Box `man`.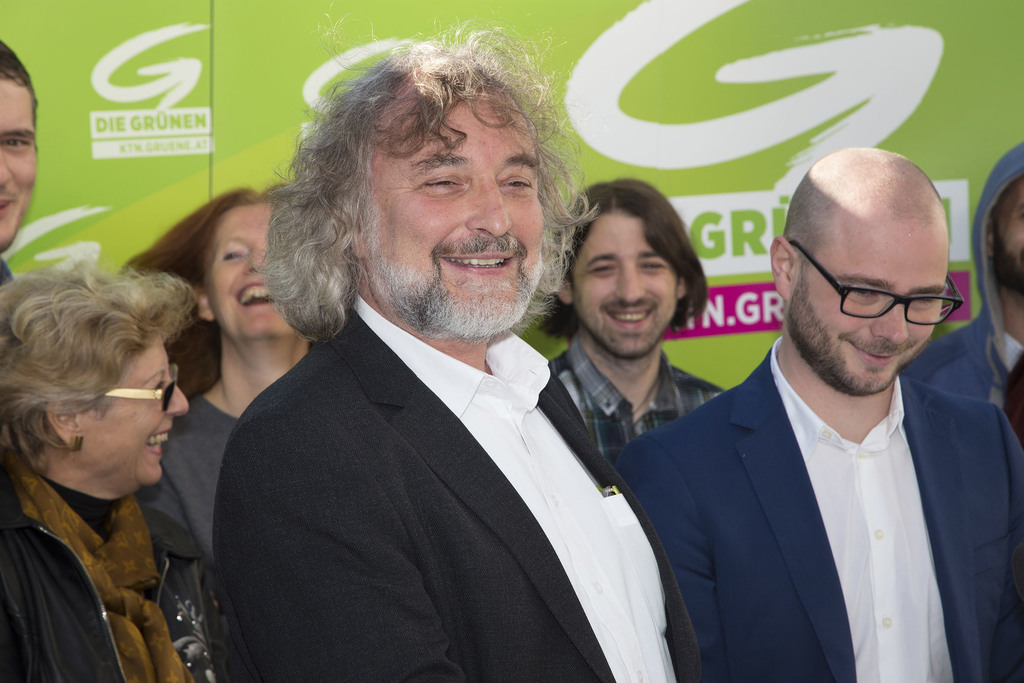
box=[206, 37, 712, 679].
